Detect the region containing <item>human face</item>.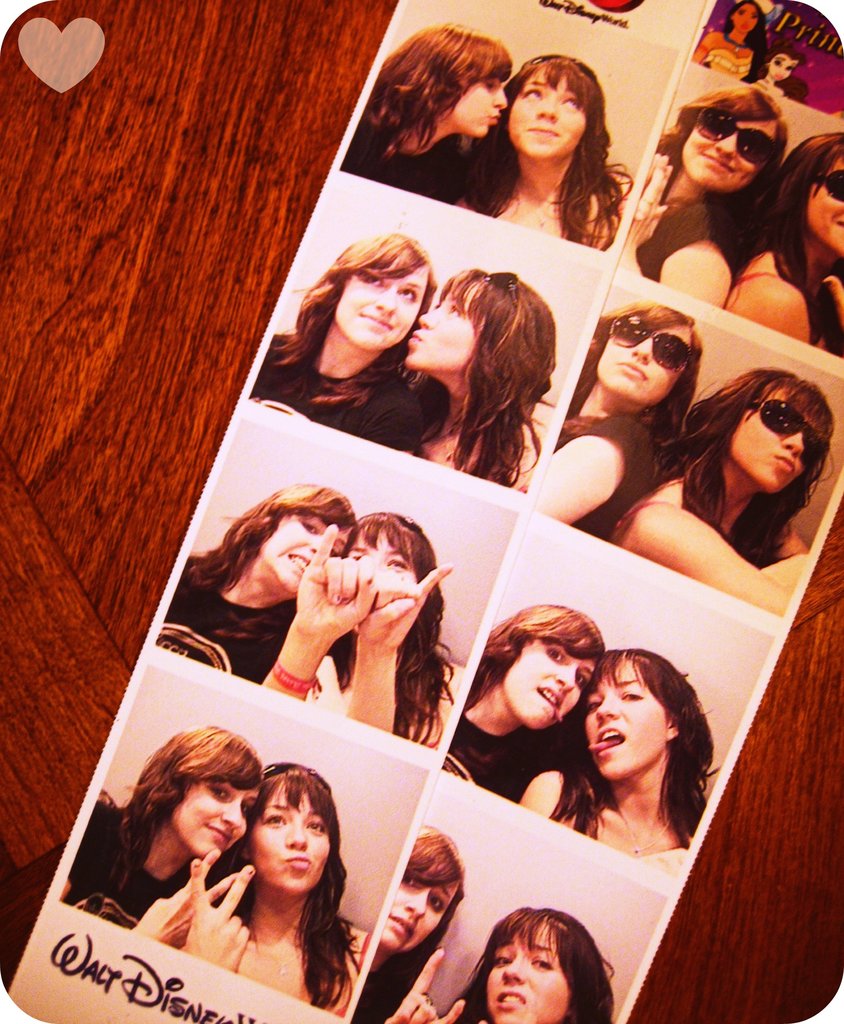
locate(412, 290, 468, 364).
